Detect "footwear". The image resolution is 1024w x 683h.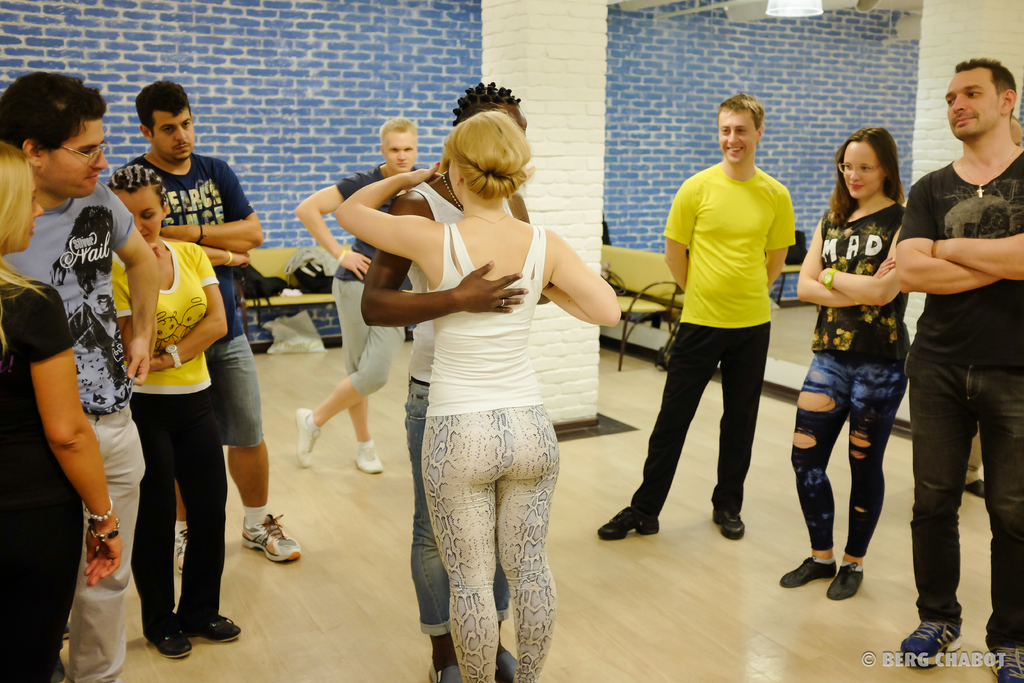
355,441,383,474.
